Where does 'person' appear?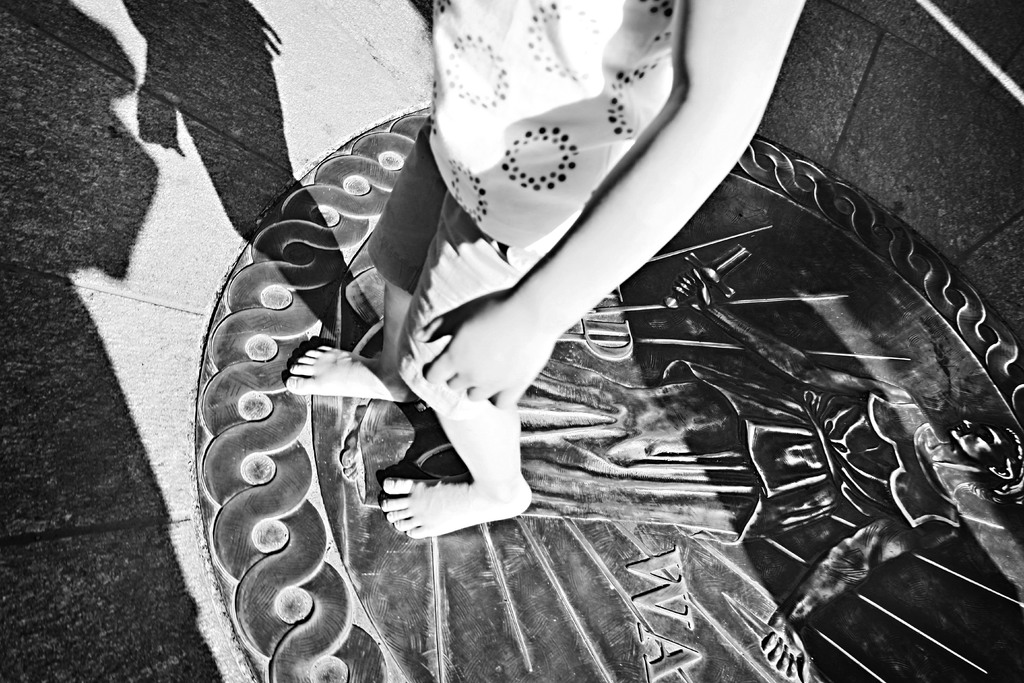
Appears at <bbox>283, 0, 808, 547</bbox>.
